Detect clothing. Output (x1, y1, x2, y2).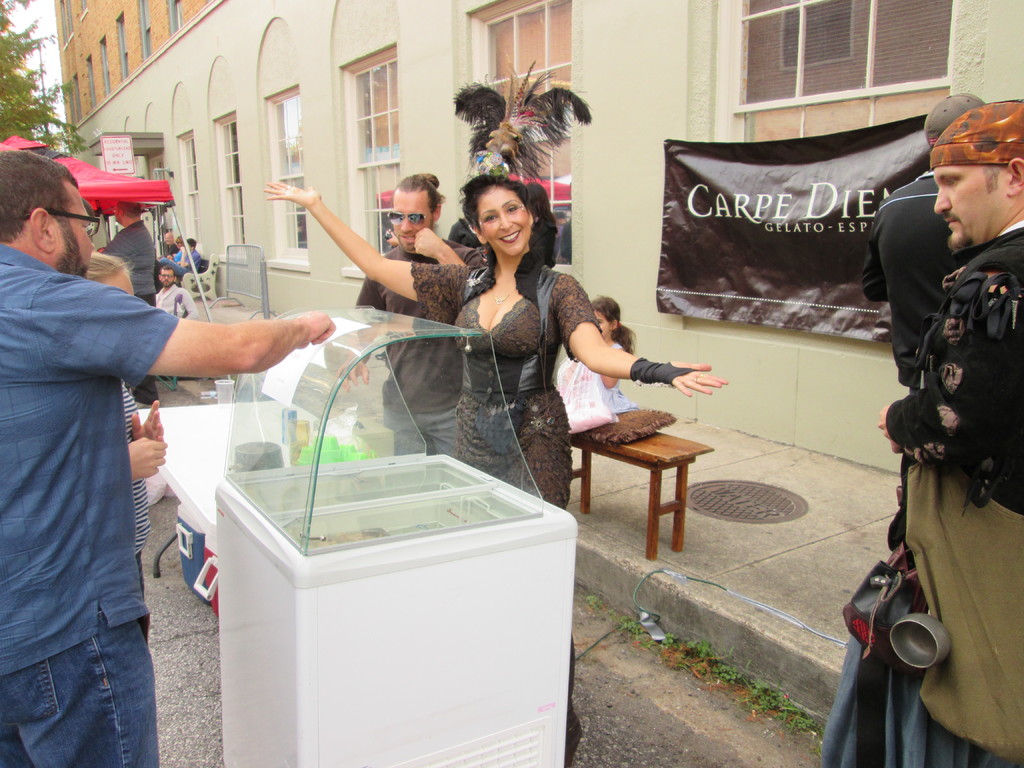
(353, 234, 487, 458).
